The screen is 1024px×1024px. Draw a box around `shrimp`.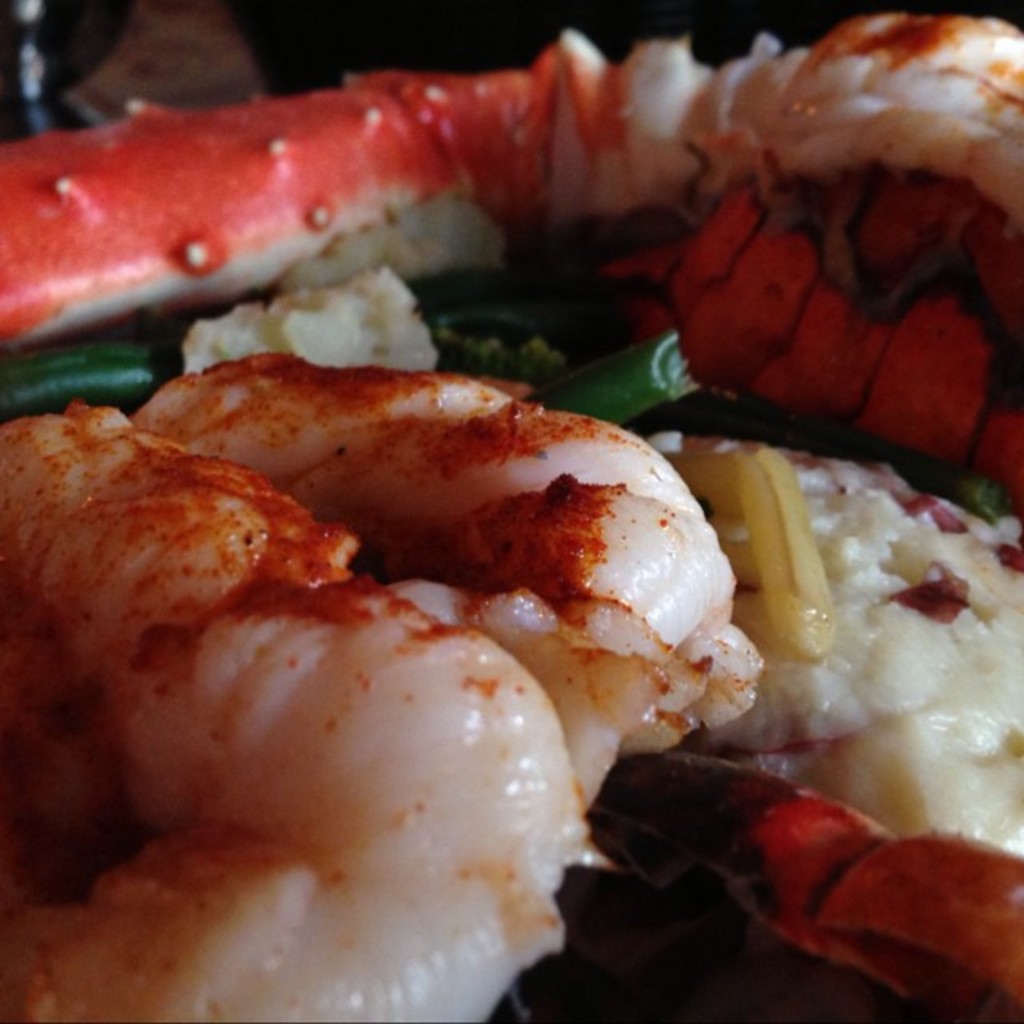
pyautogui.locateOnScreen(725, 5, 1022, 229).
